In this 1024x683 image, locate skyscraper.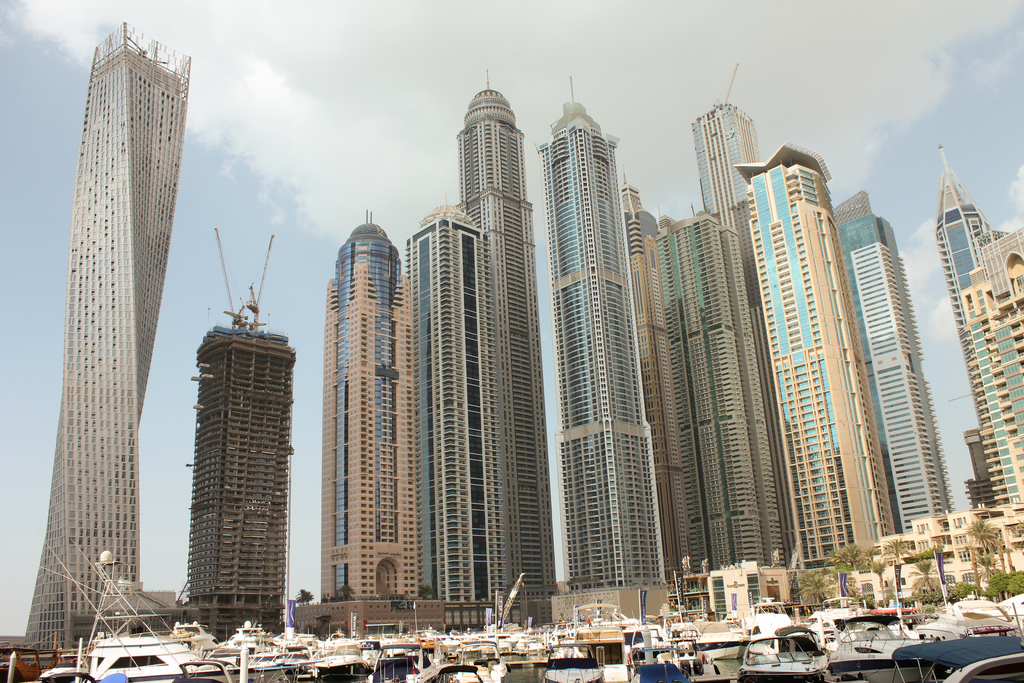
Bounding box: (22,24,198,658).
